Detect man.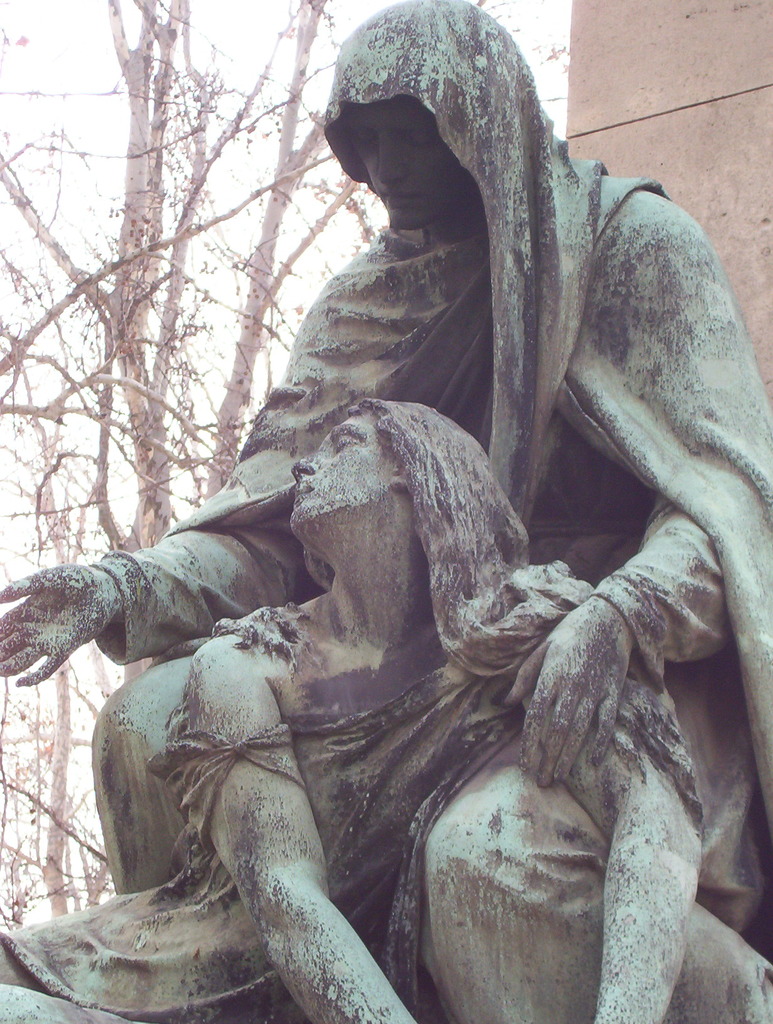
Detected at bbox(0, 0, 772, 1023).
